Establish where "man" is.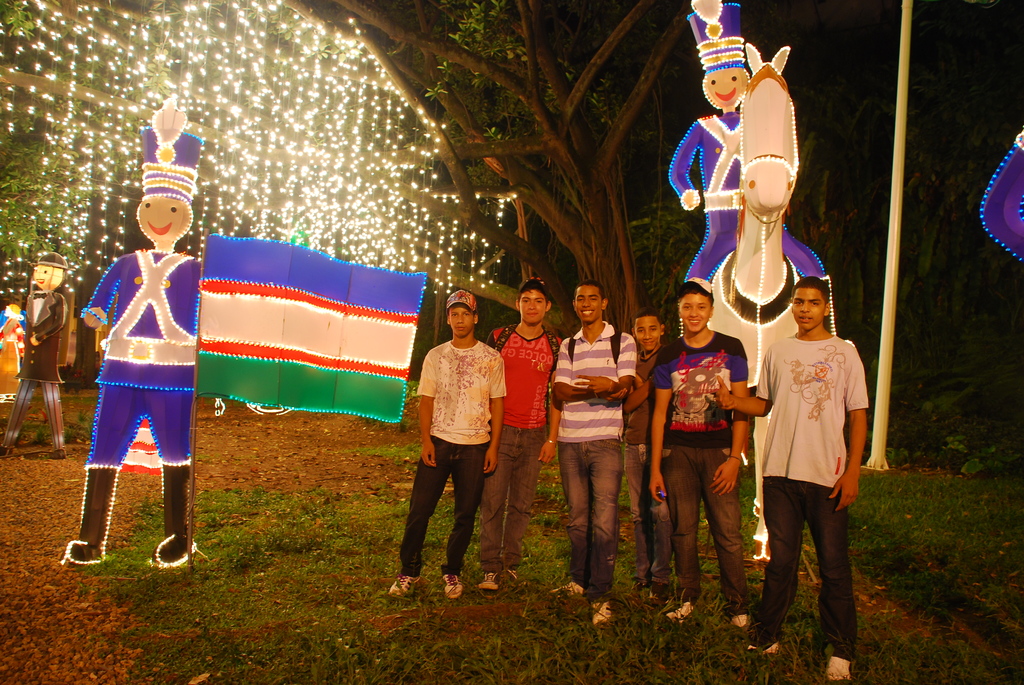
Established at x1=480 y1=268 x2=573 y2=597.
